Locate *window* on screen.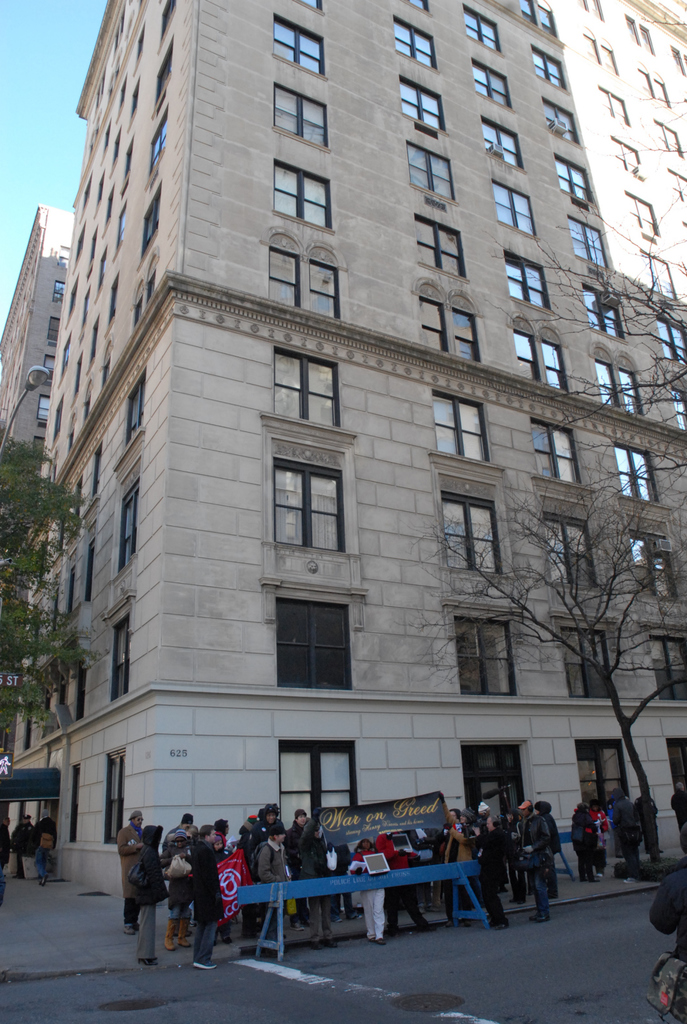
On screen at 406,143,457,204.
